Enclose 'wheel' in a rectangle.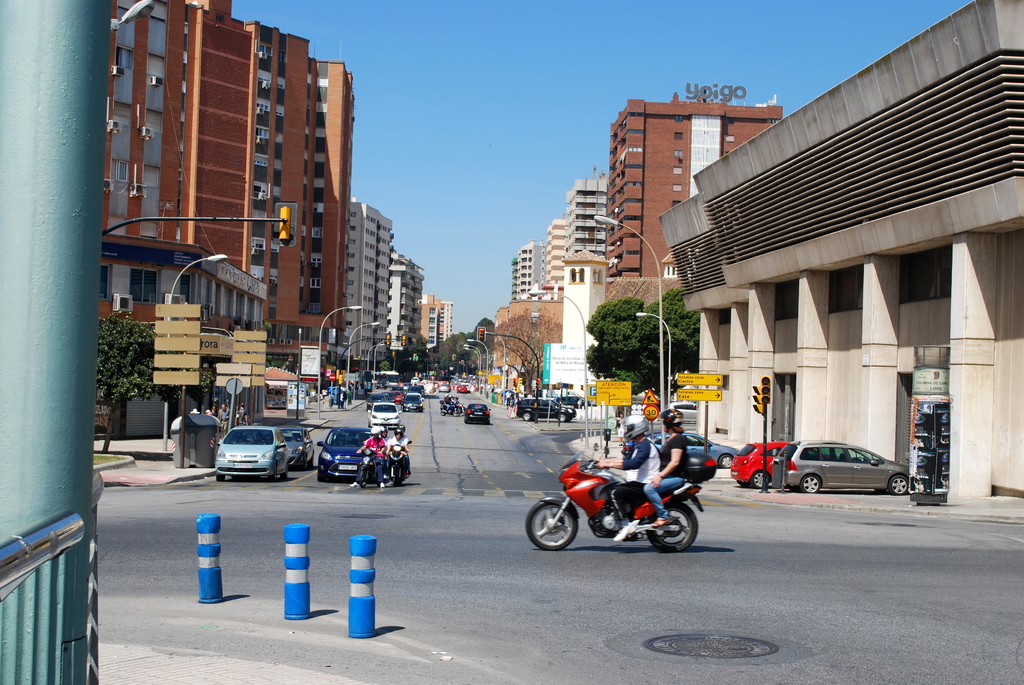
detection(485, 418, 490, 427).
